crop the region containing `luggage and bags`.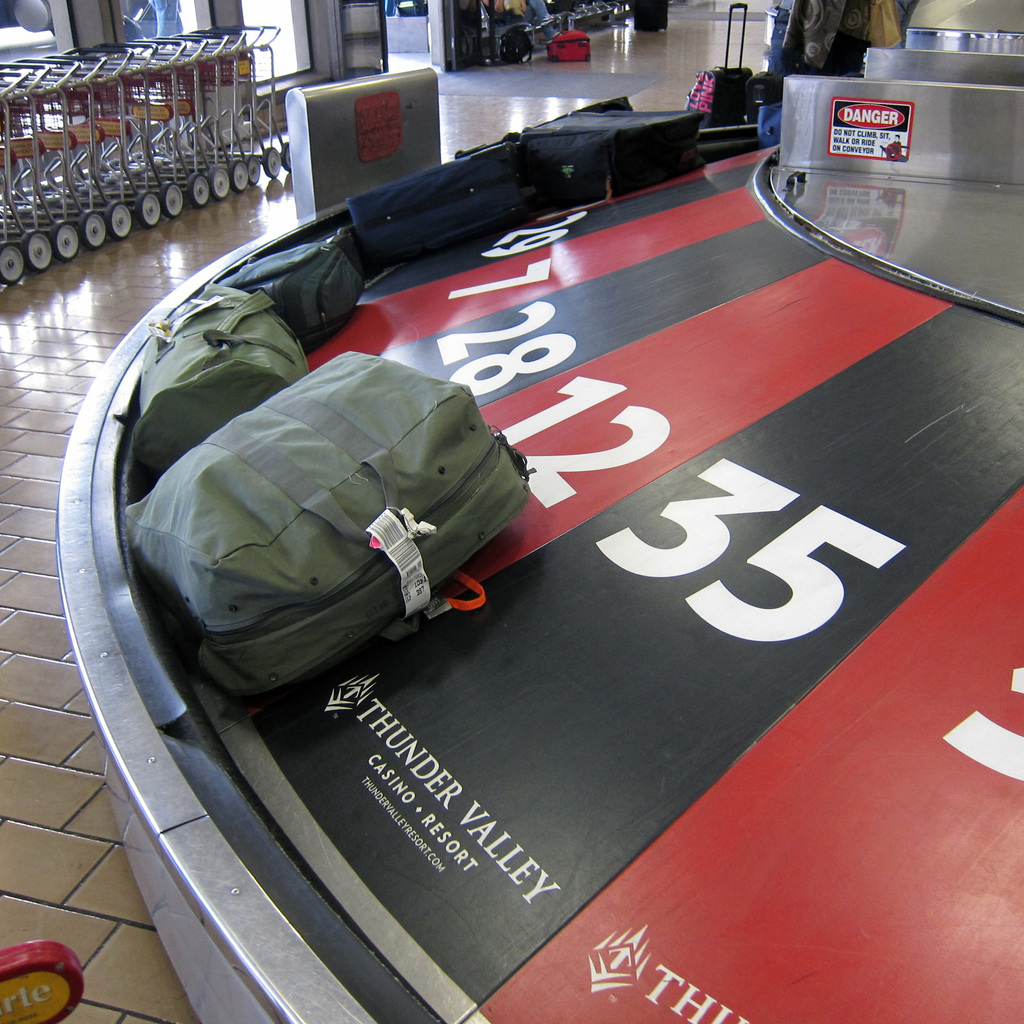
Crop region: [x1=103, y1=320, x2=580, y2=716].
